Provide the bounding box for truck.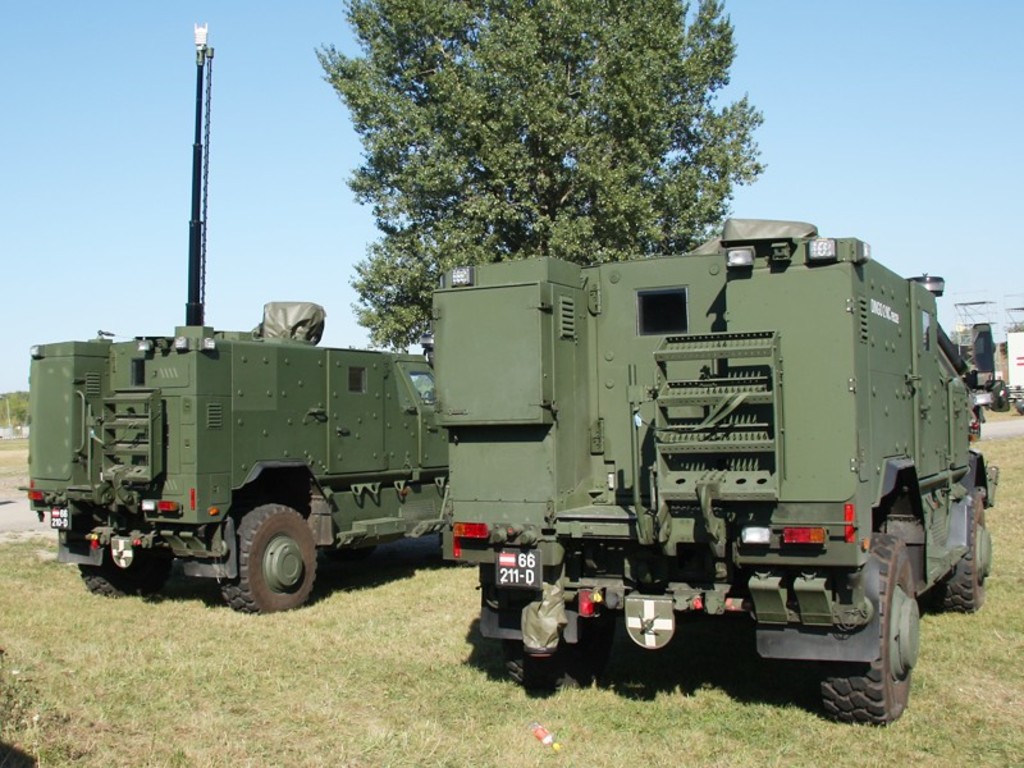
left=22, top=291, right=468, bottom=608.
